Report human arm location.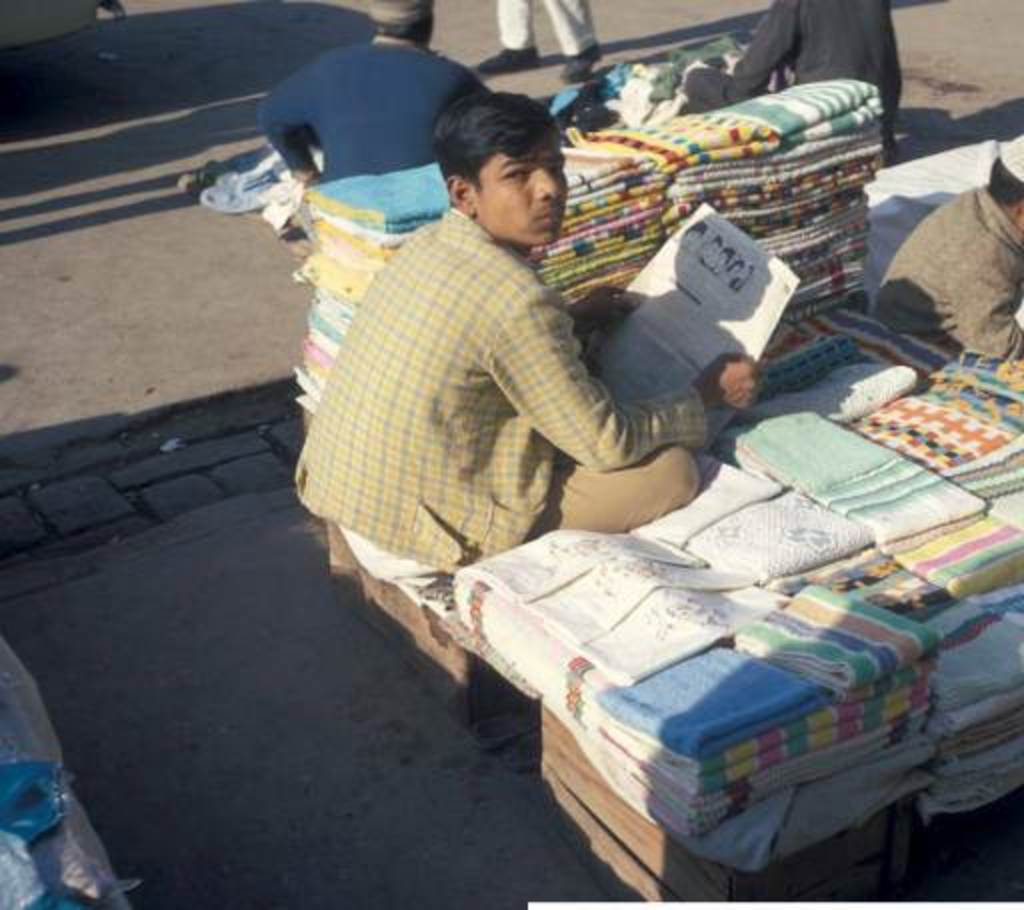
Report: rect(942, 274, 1022, 368).
